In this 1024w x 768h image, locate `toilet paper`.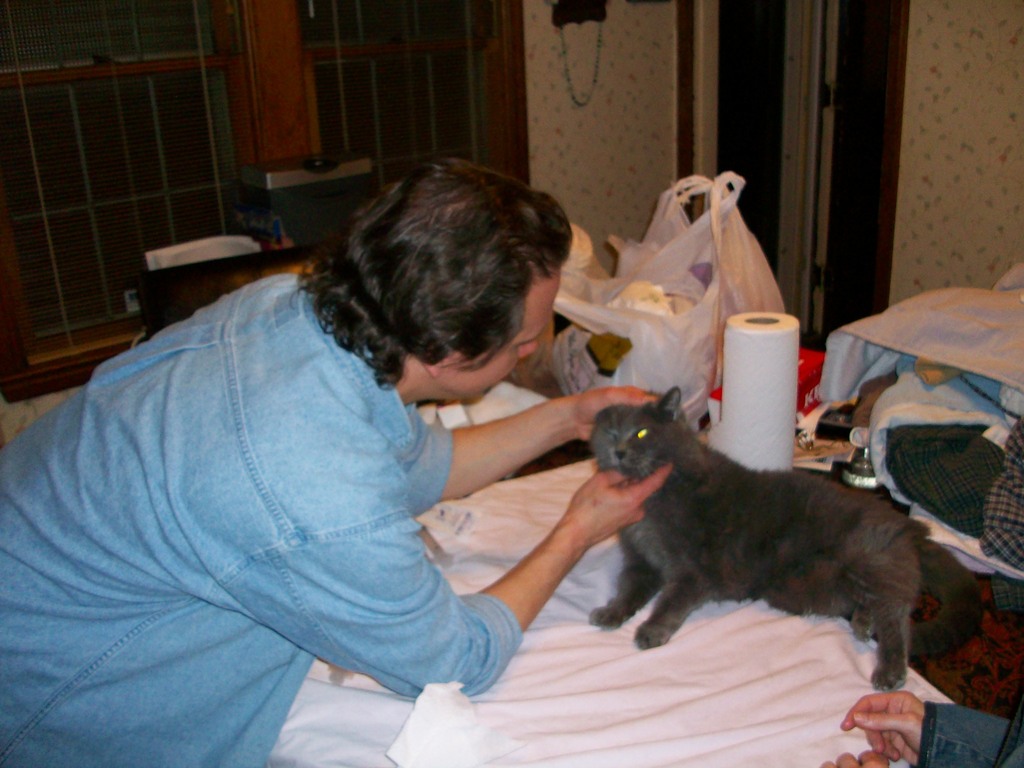
Bounding box: 715 309 797 472.
